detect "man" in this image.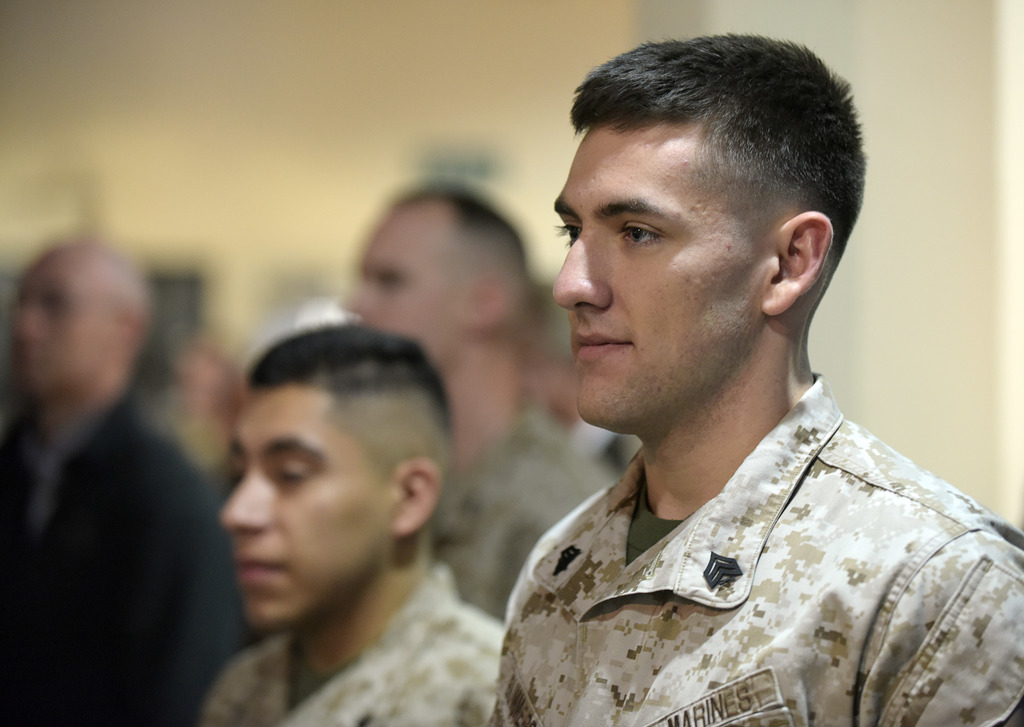
Detection: detection(0, 229, 228, 726).
